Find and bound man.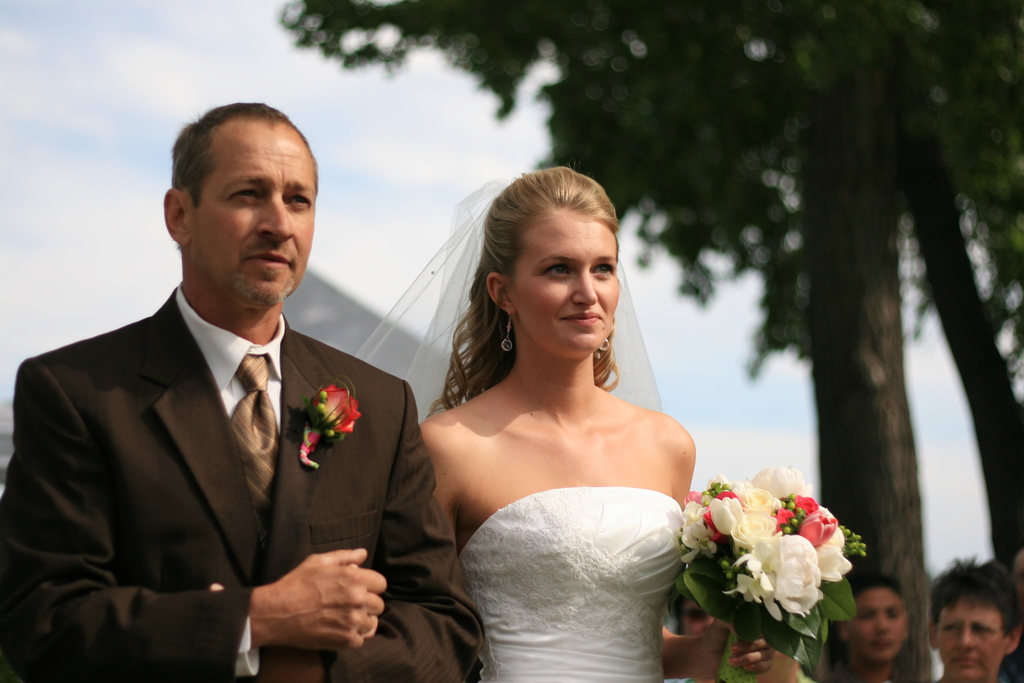
Bound: x1=0, y1=102, x2=483, y2=682.
